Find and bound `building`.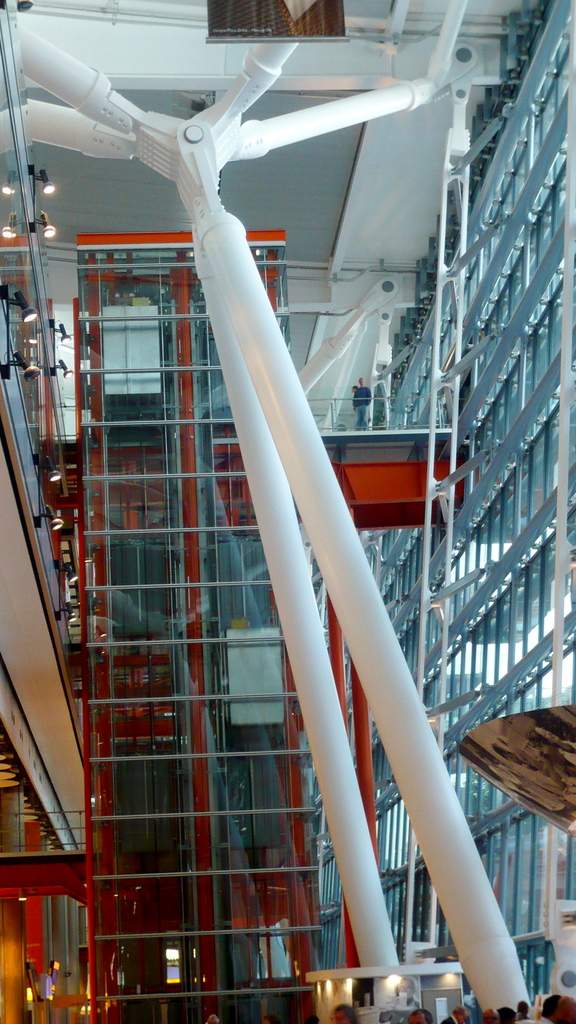
Bound: rect(0, 0, 575, 1023).
